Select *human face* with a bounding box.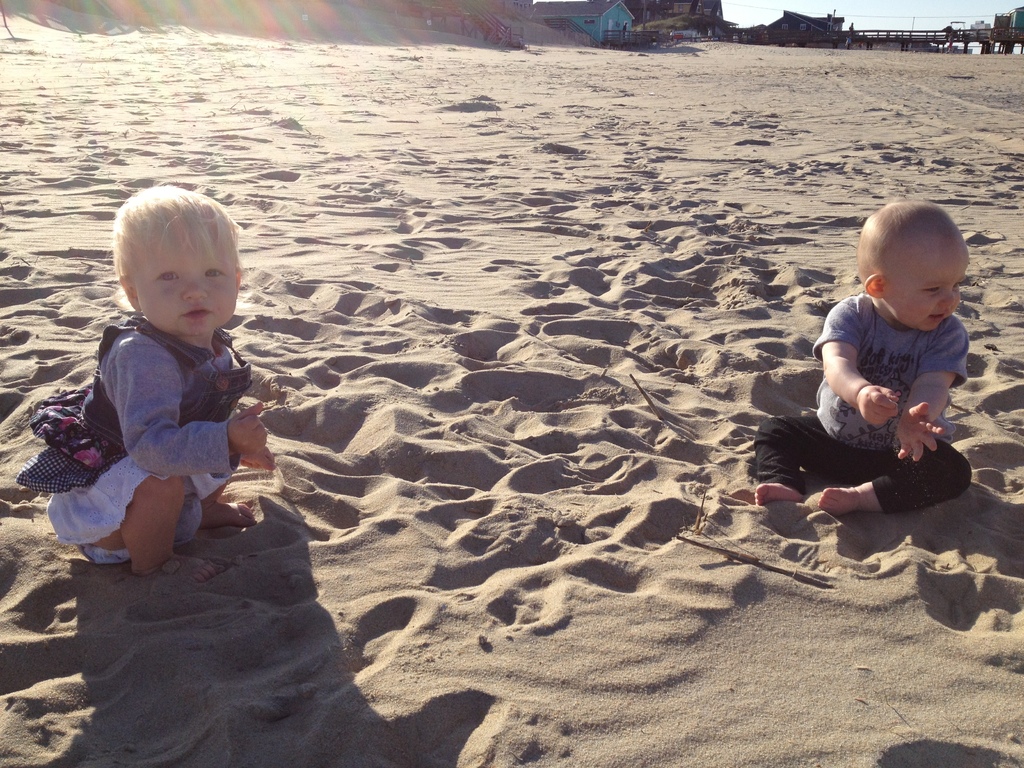
886 236 970 330.
